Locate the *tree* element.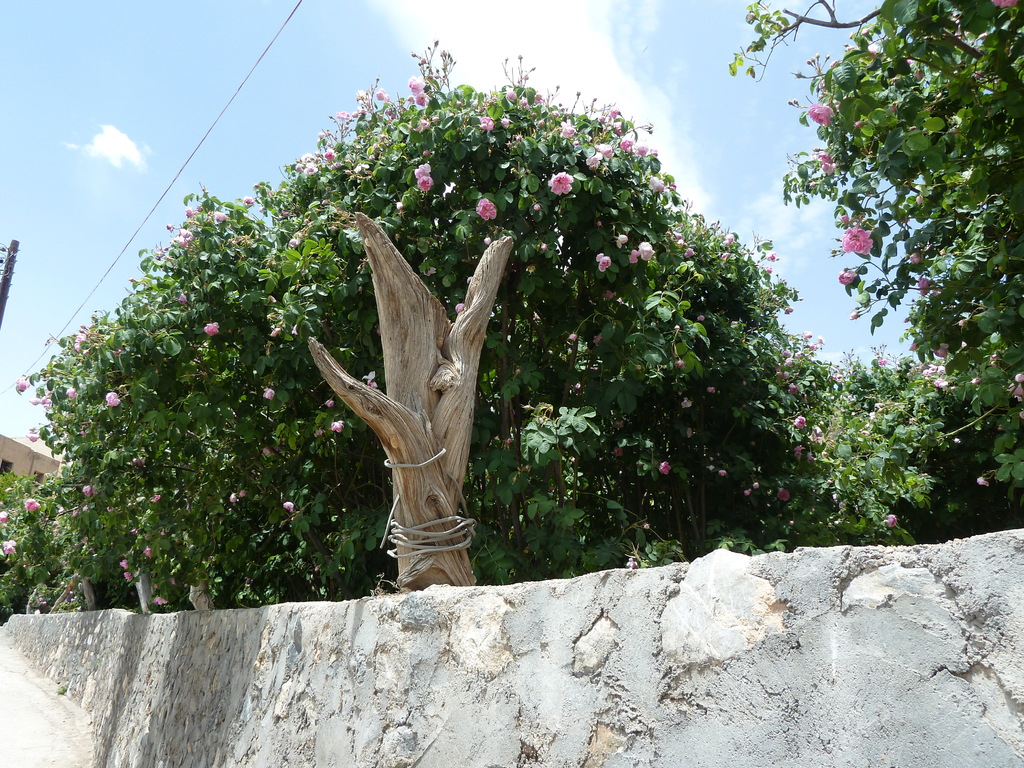
Element bbox: 730/0/1023/543.
